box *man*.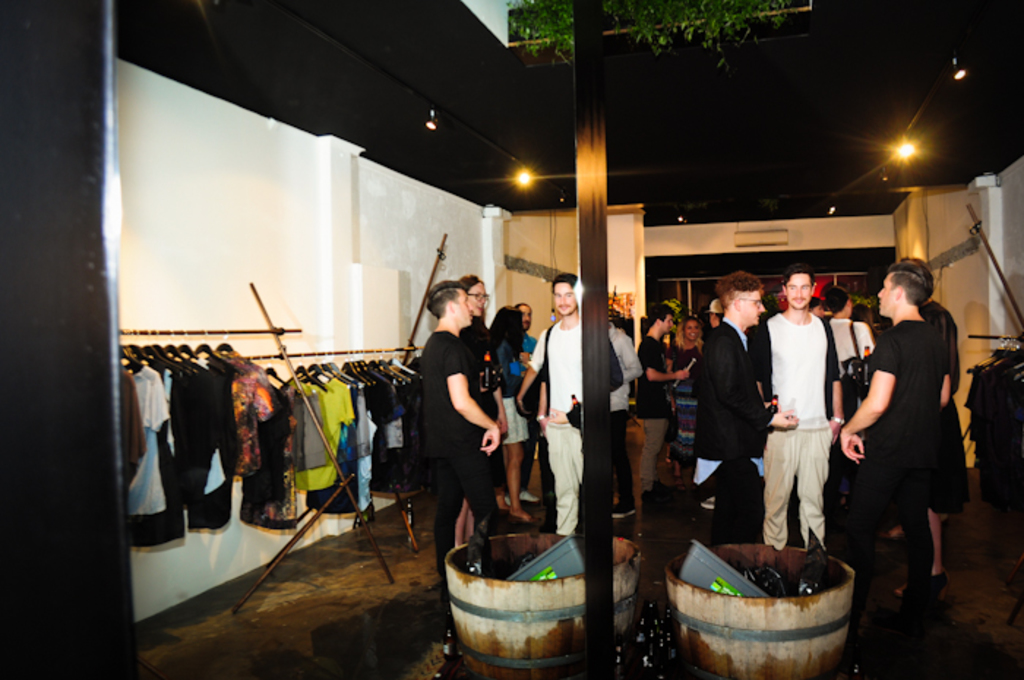
bbox=(513, 269, 619, 531).
